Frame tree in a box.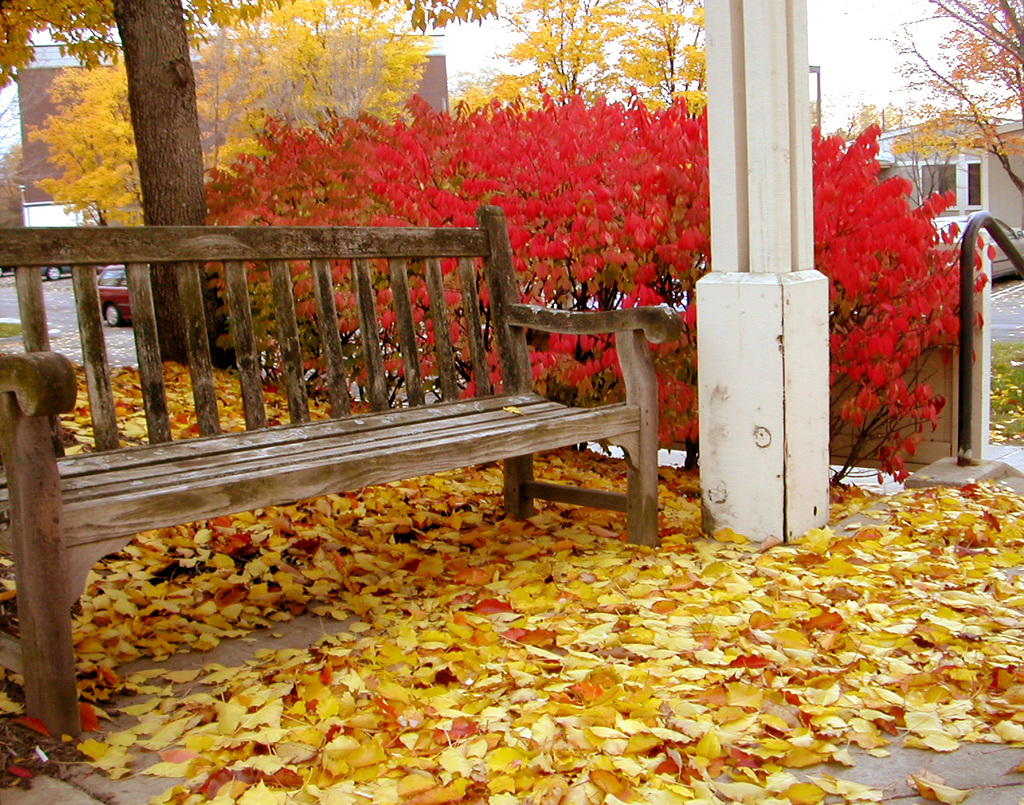
bbox(0, 81, 20, 266).
